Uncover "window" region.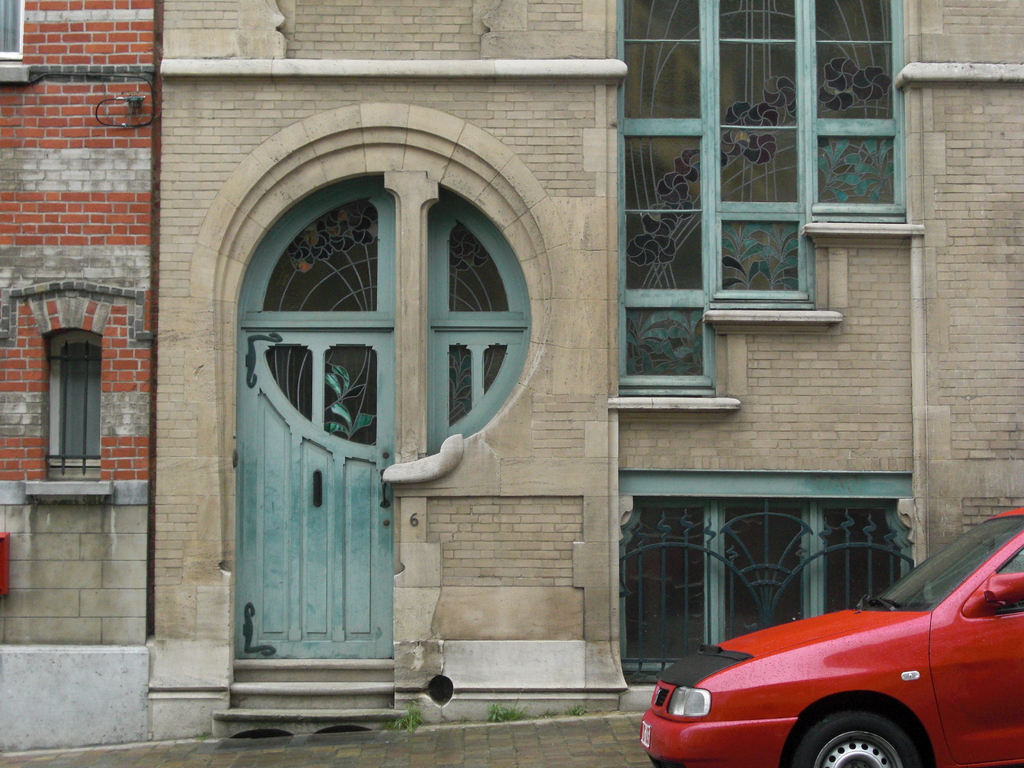
Uncovered: pyautogui.locateOnScreen(642, 35, 898, 375).
